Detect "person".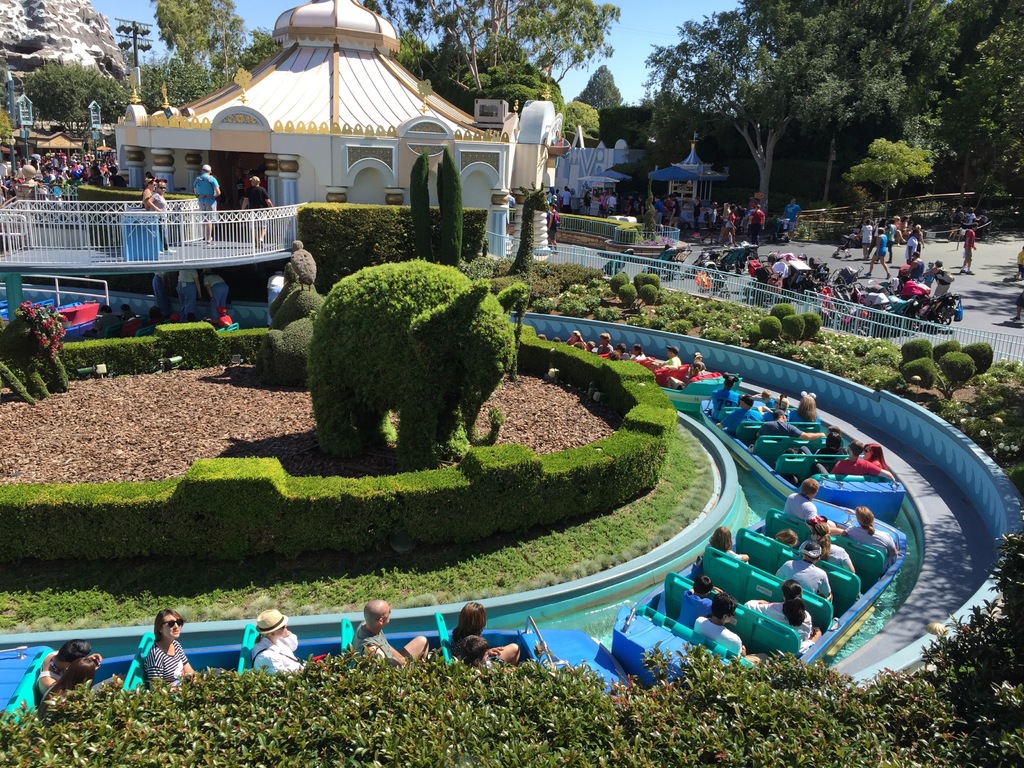
Detected at {"x1": 665, "y1": 348, "x2": 680, "y2": 367}.
